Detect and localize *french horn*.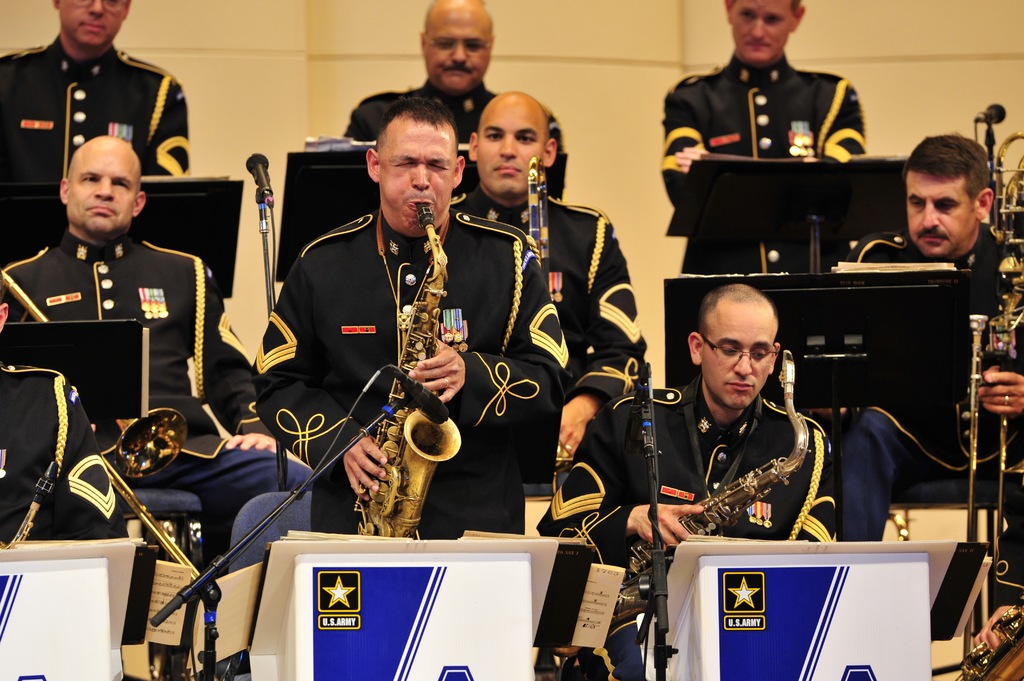
Localized at x1=982 y1=131 x2=1023 y2=246.
